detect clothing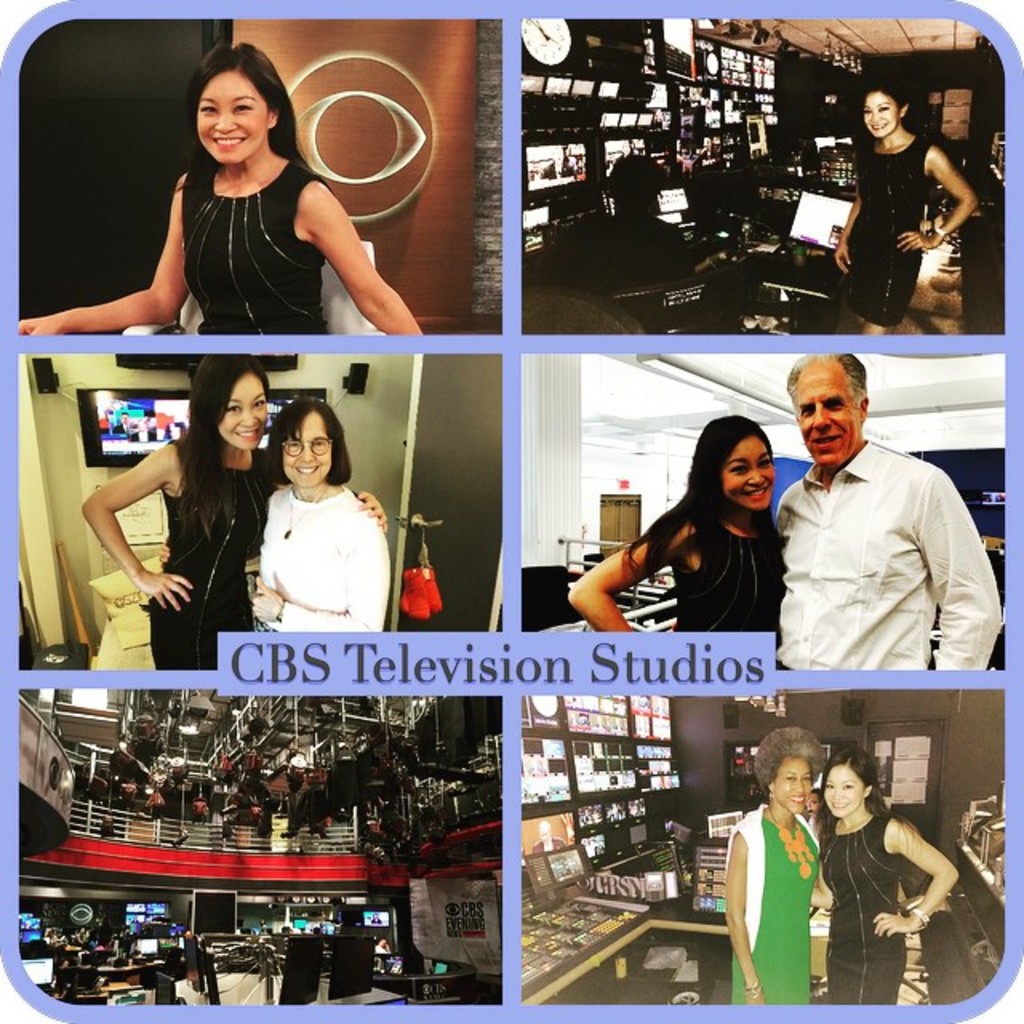
left=837, top=141, right=926, bottom=302
